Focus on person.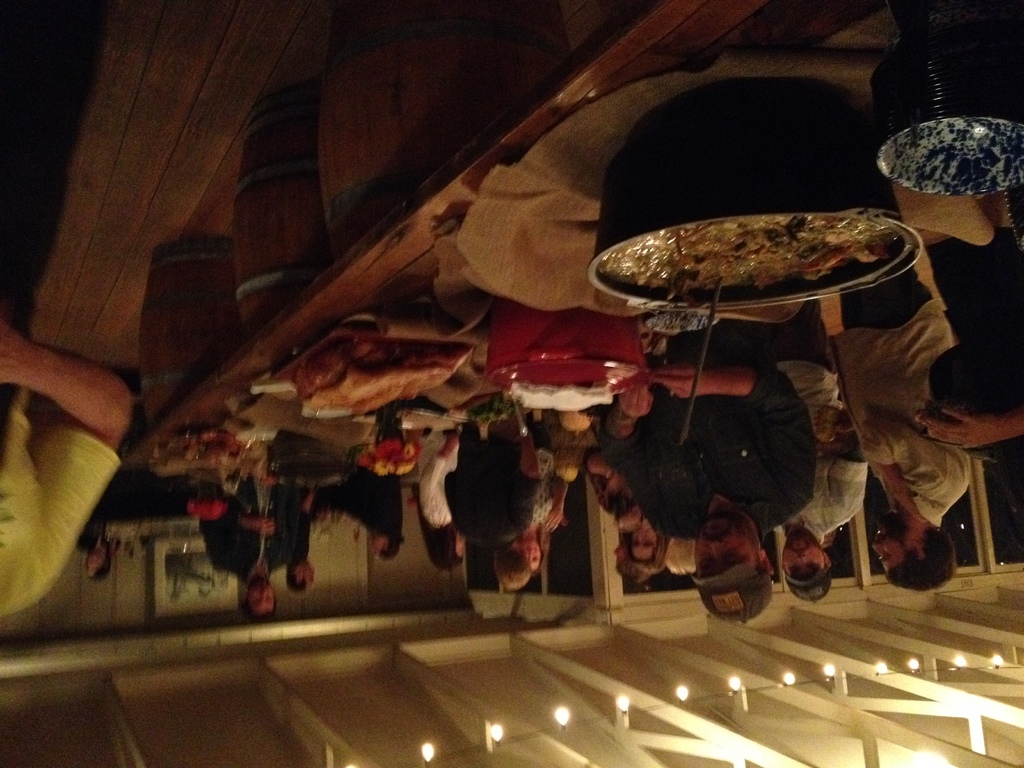
Focused at crop(517, 444, 577, 575).
